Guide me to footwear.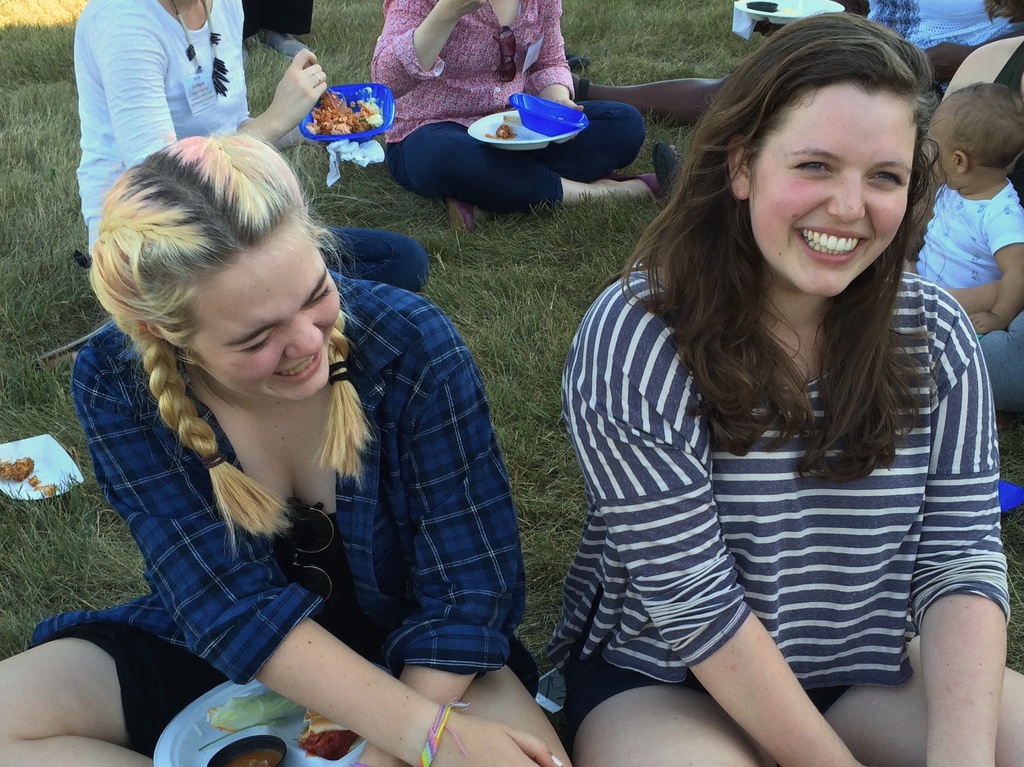
Guidance: <region>593, 170, 663, 197</region>.
